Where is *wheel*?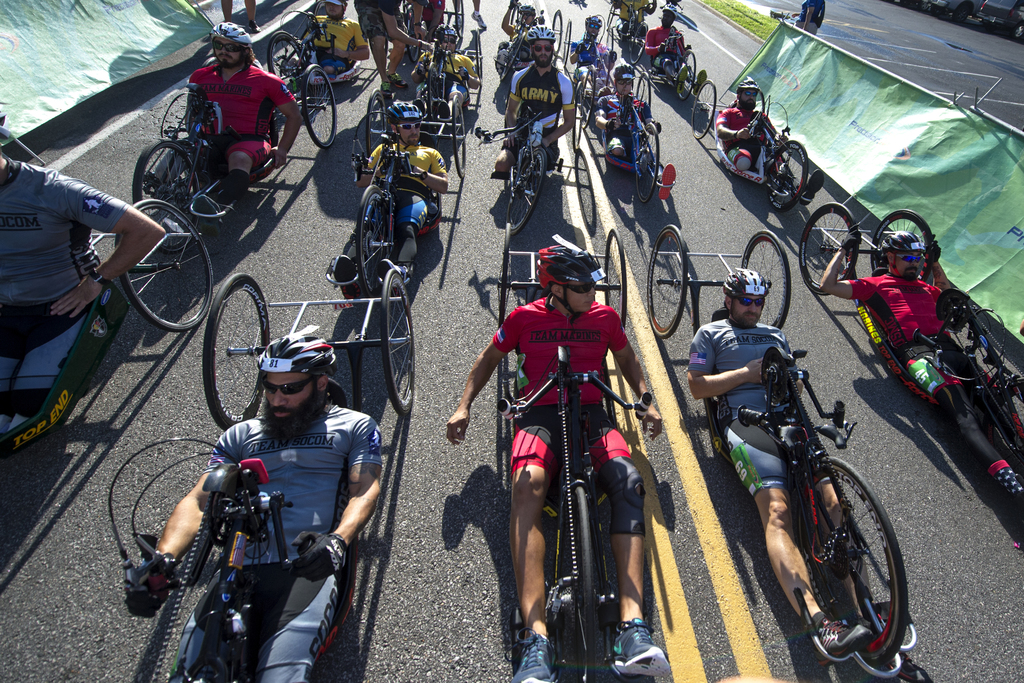
box=[692, 81, 717, 138].
